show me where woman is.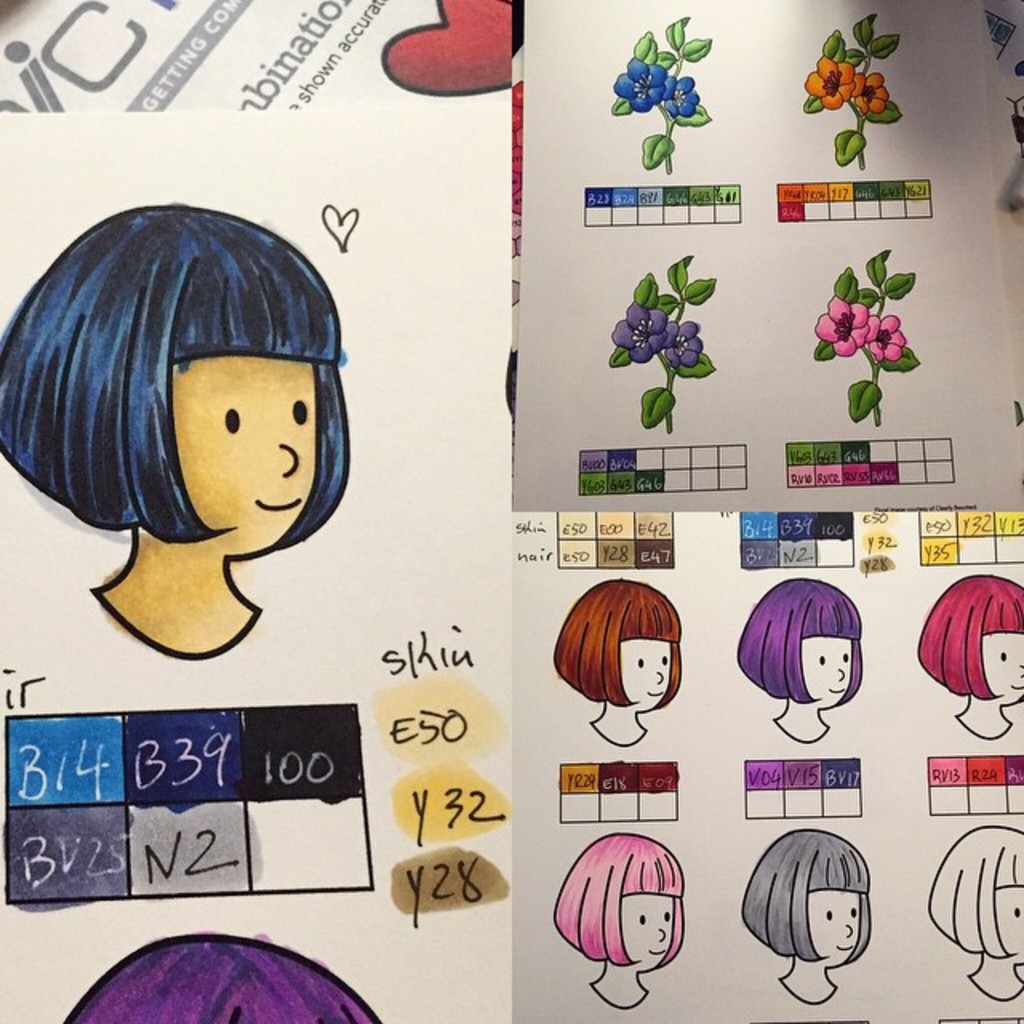
woman is at 0,202,352,659.
